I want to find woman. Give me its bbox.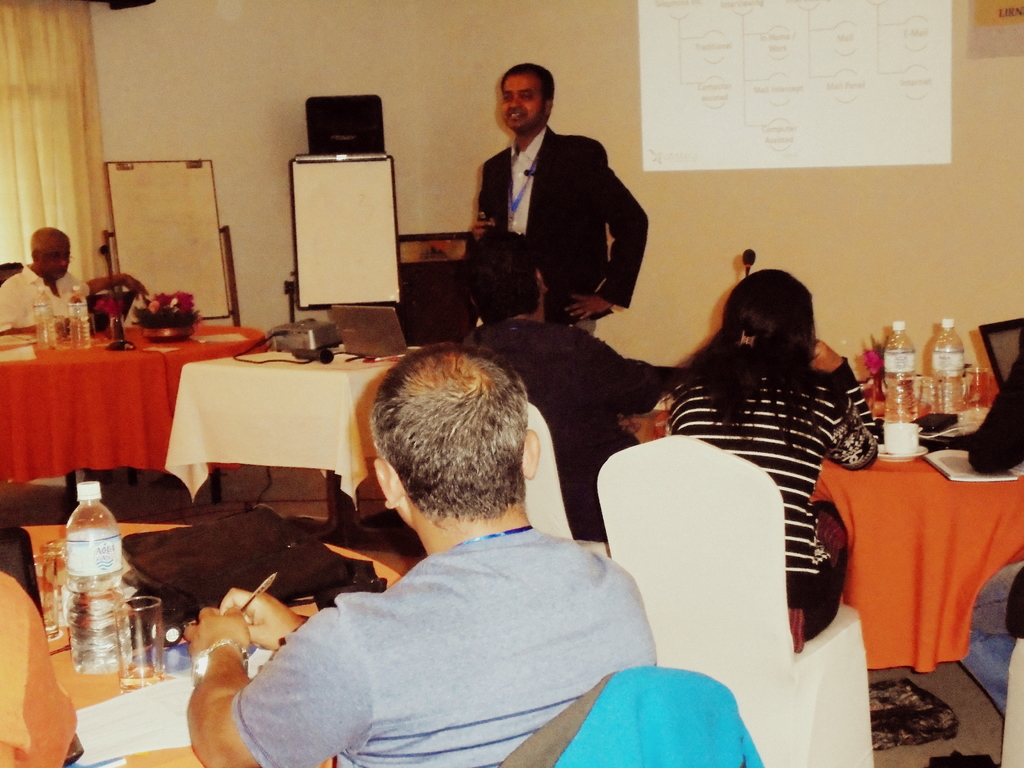
box(669, 271, 879, 644).
